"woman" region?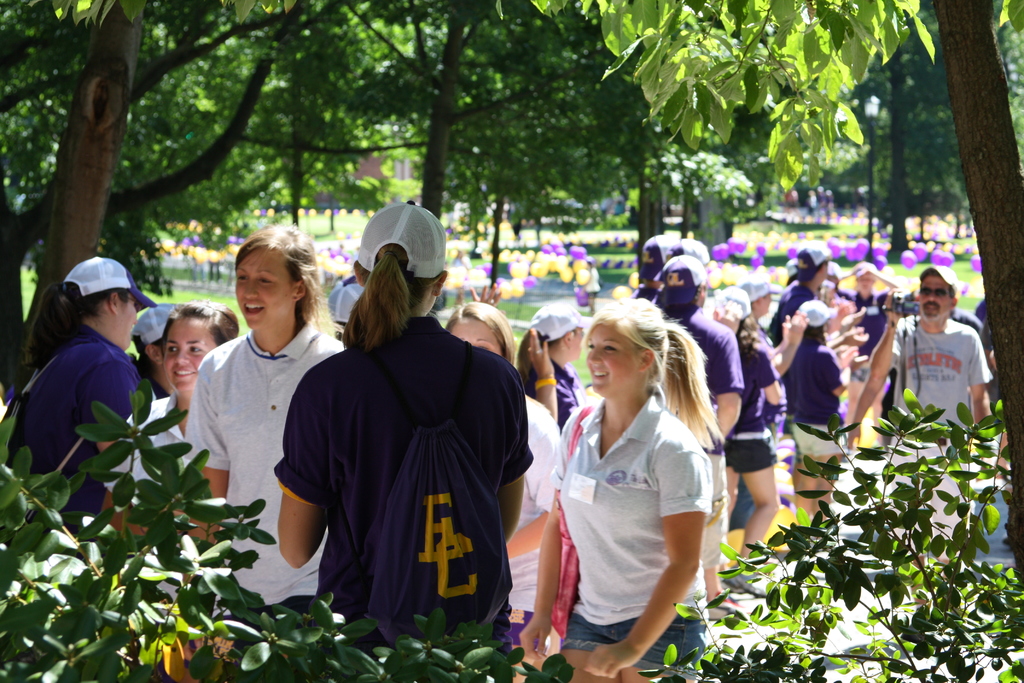
bbox=[532, 297, 744, 661]
